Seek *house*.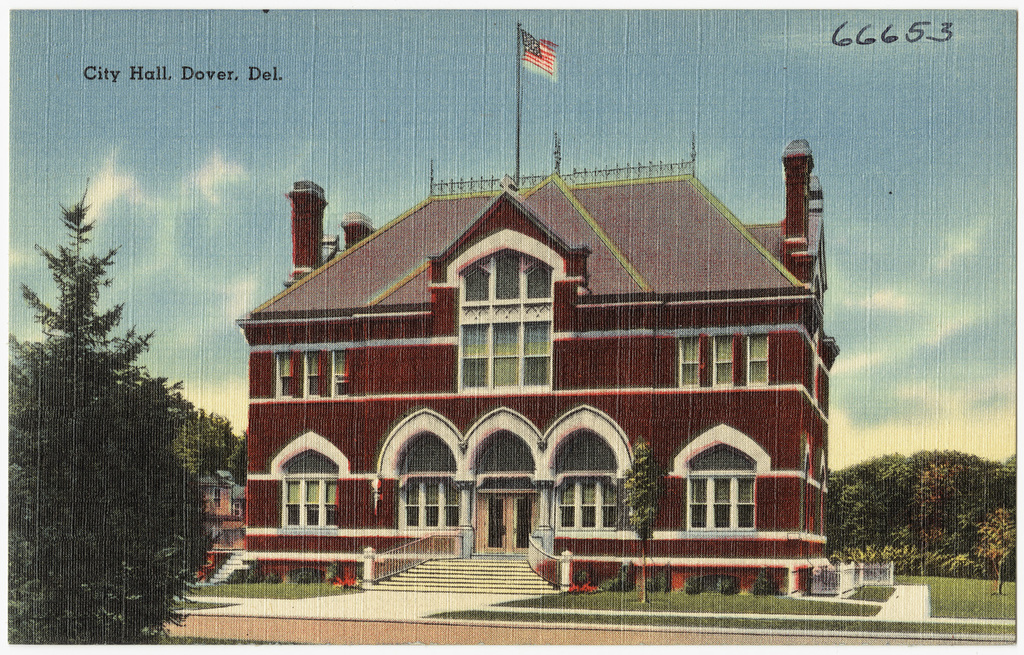
225 148 834 594.
